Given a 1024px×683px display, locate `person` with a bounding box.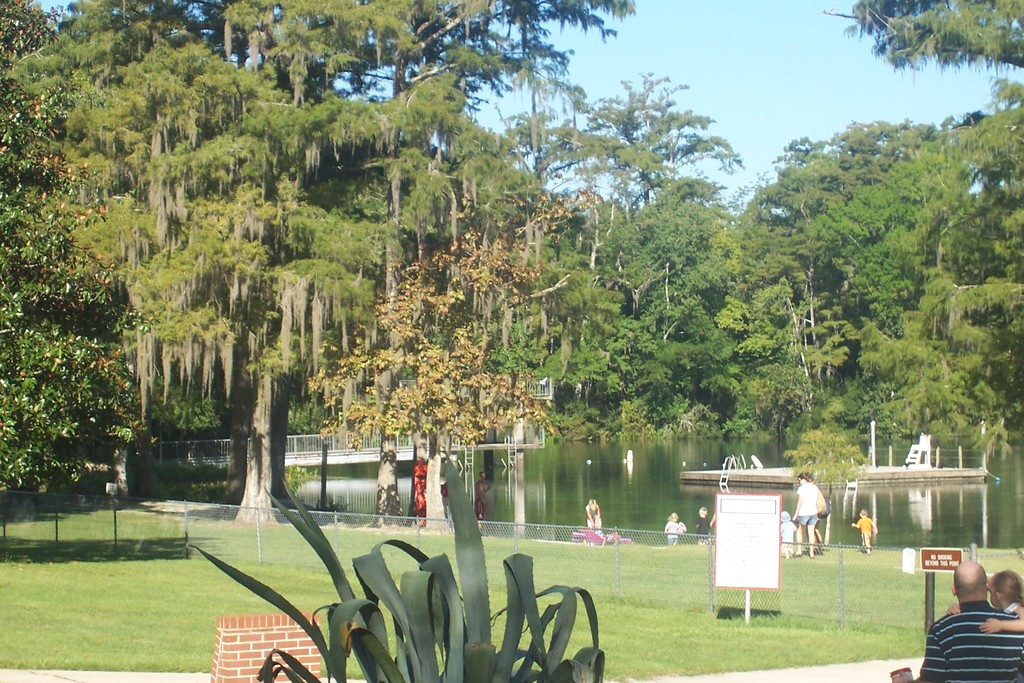
Located: select_region(803, 475, 823, 552).
